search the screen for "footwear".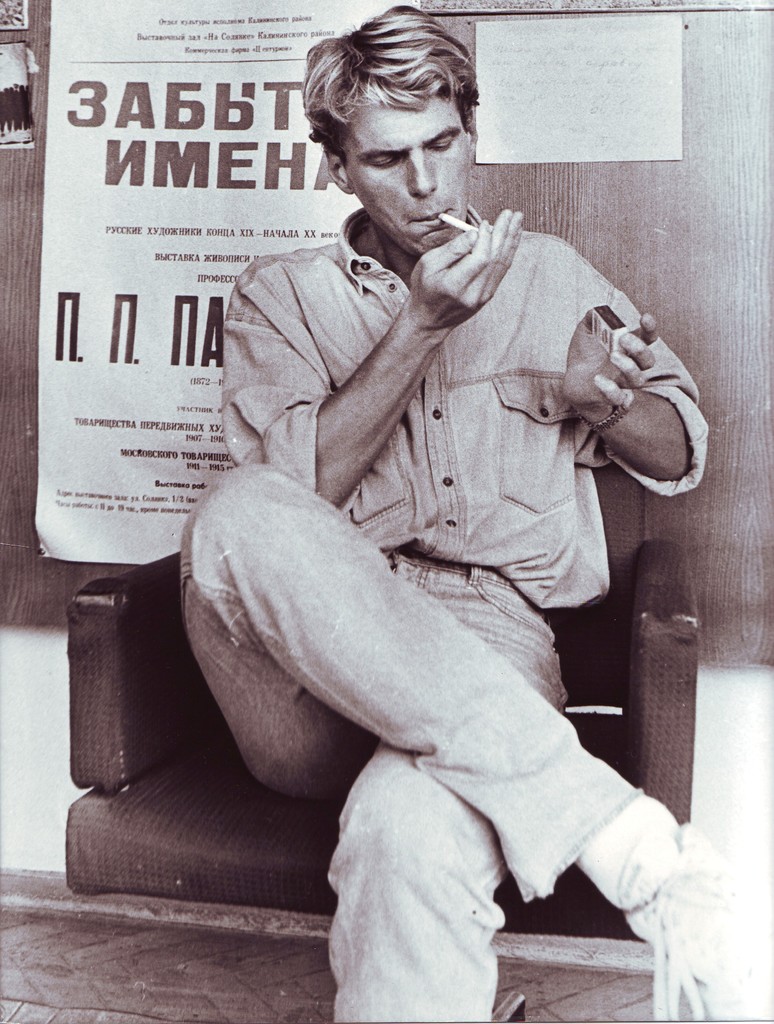
Found at select_region(608, 834, 752, 1023).
